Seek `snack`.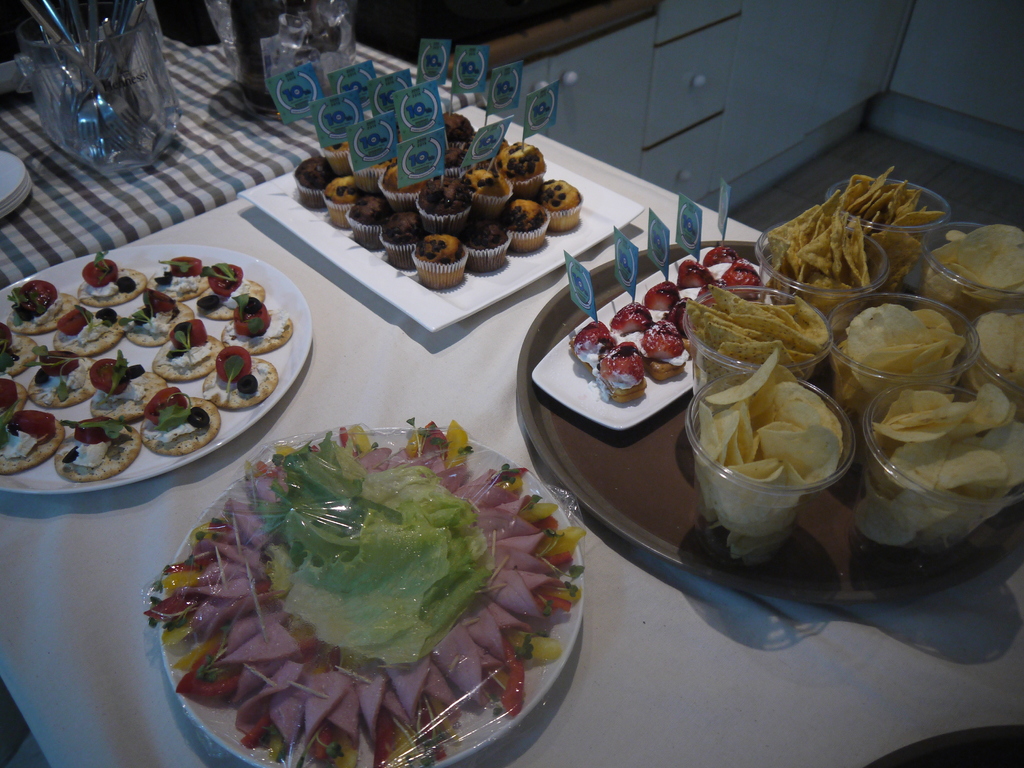
{"left": 0, "top": 378, "right": 28, "bottom": 426}.
